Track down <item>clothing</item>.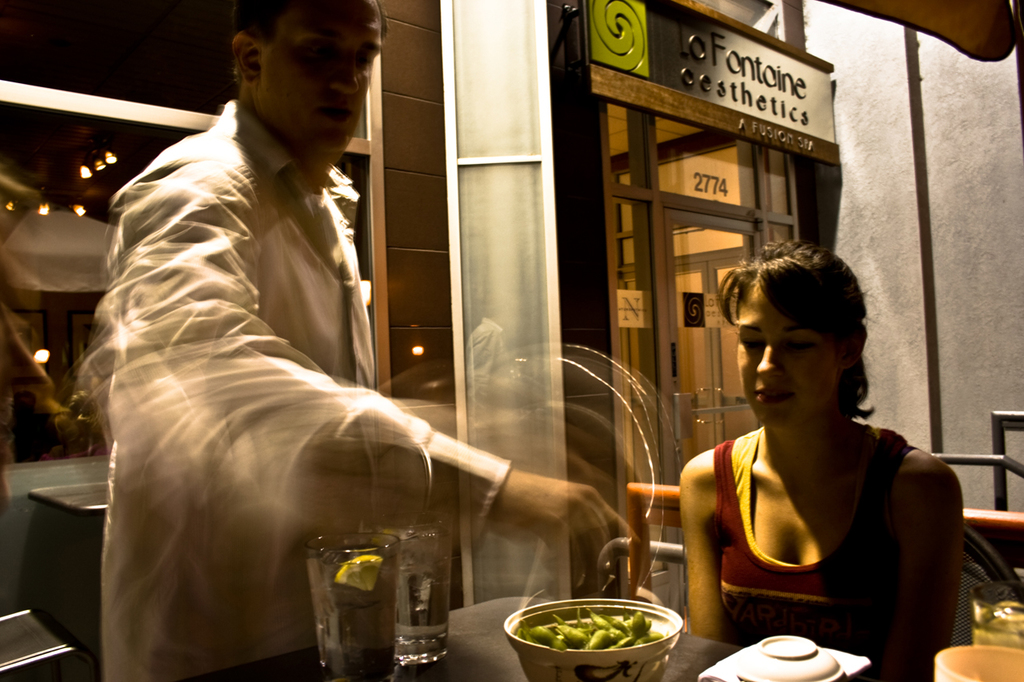
Tracked to 708/419/952/681.
